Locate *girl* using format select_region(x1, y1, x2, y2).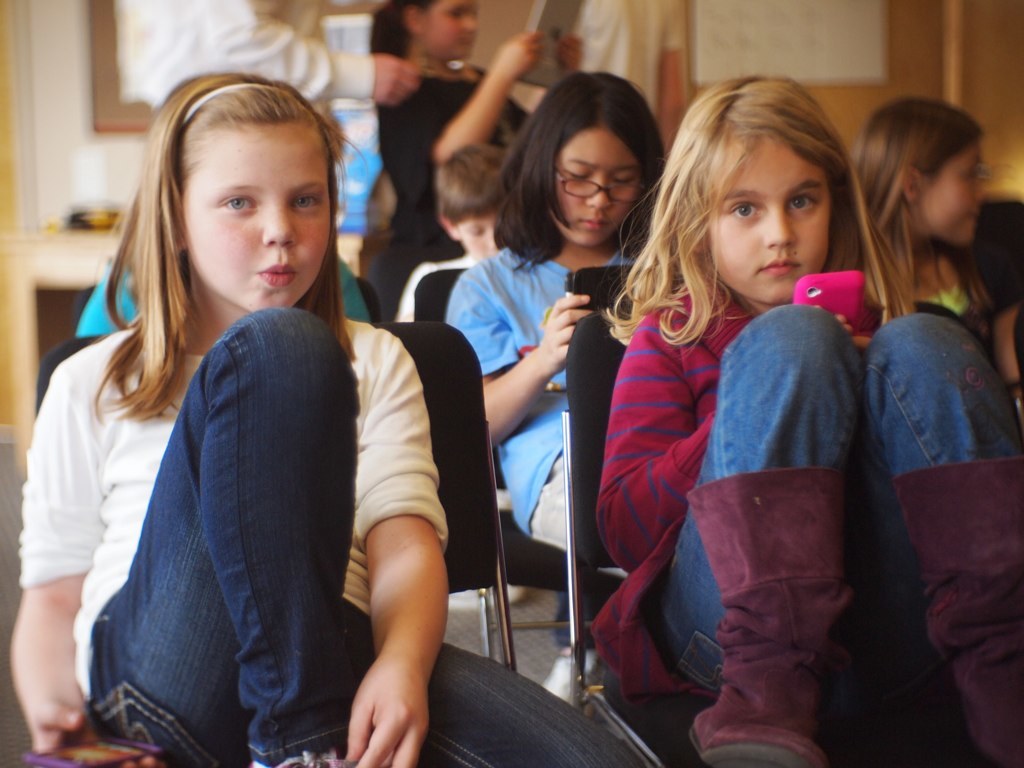
select_region(445, 66, 670, 552).
